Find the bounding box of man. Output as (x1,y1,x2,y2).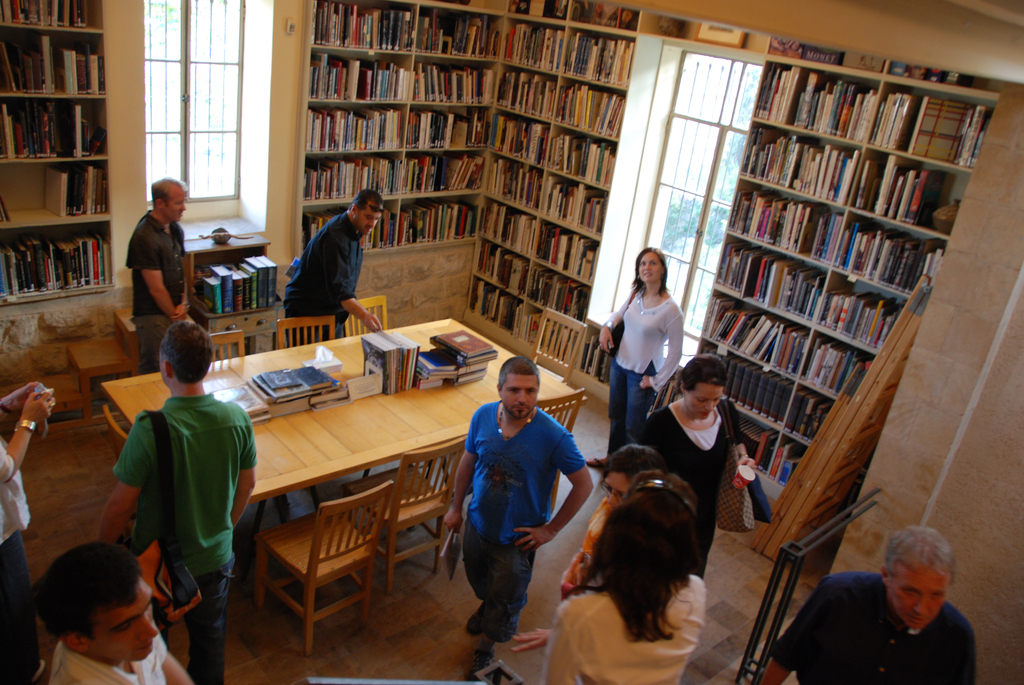
(282,191,385,339).
